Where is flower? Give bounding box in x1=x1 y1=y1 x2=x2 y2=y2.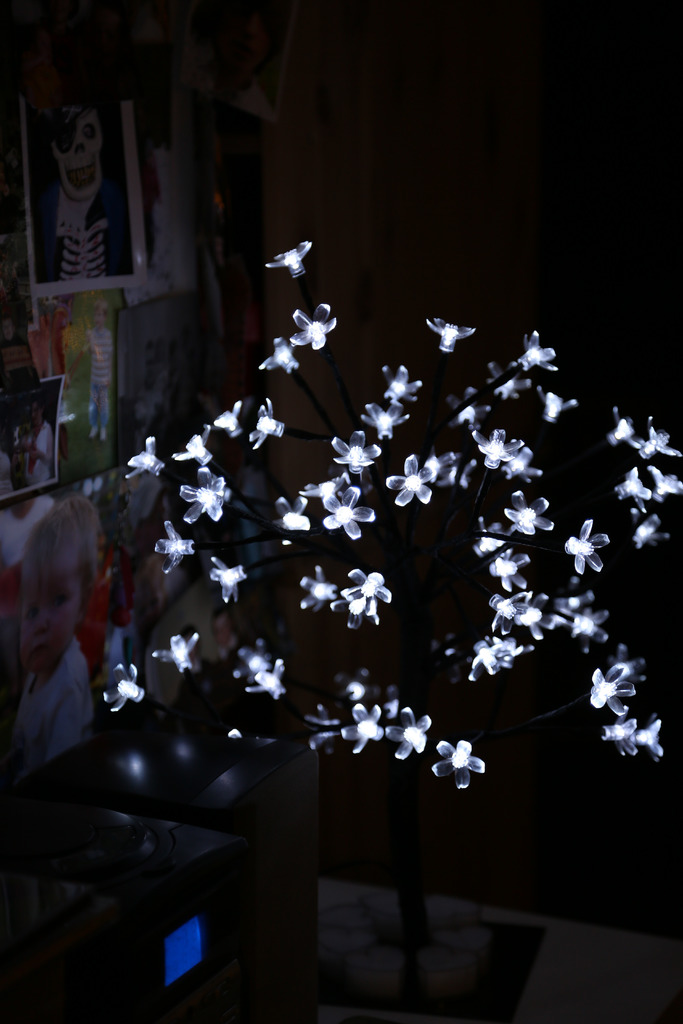
x1=384 y1=364 x2=427 y2=413.
